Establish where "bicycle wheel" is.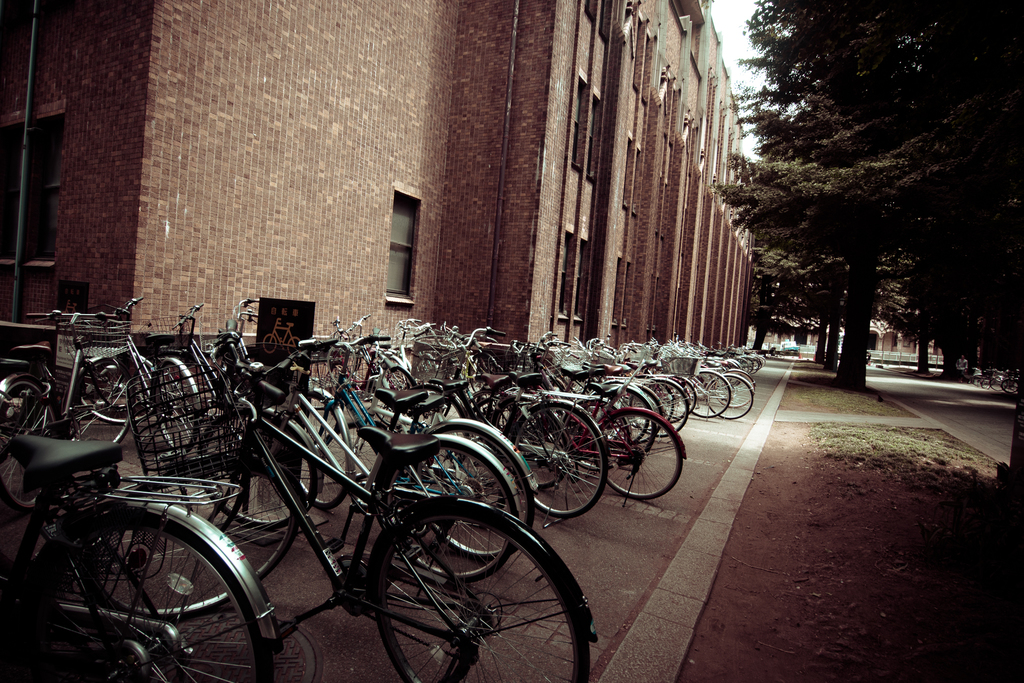
Established at BBox(79, 367, 134, 446).
